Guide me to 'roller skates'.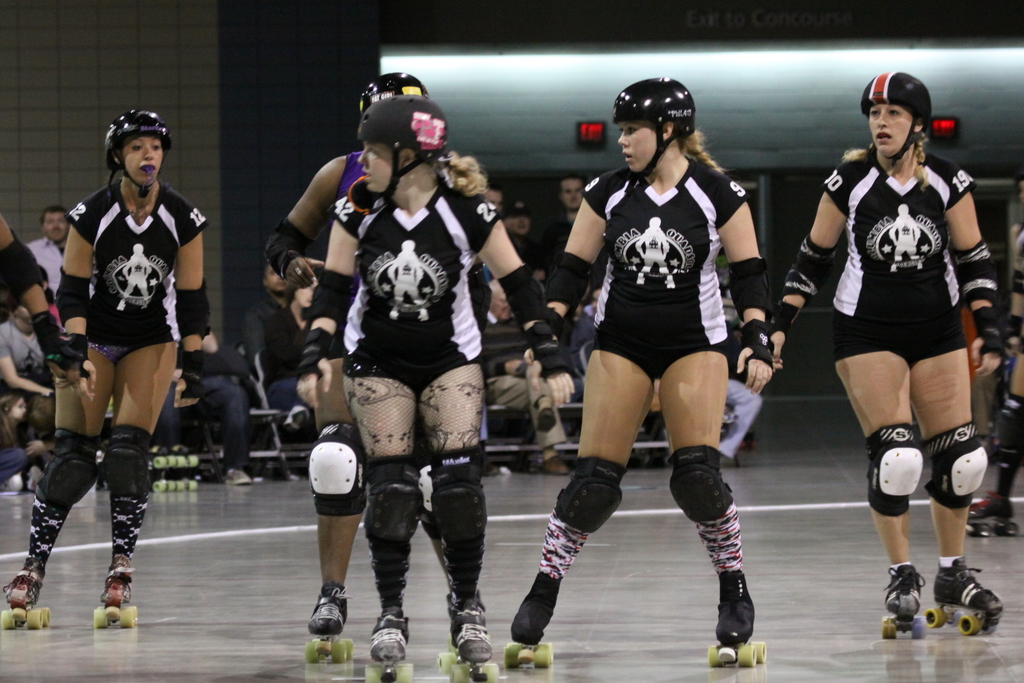
Guidance: detection(170, 446, 202, 493).
